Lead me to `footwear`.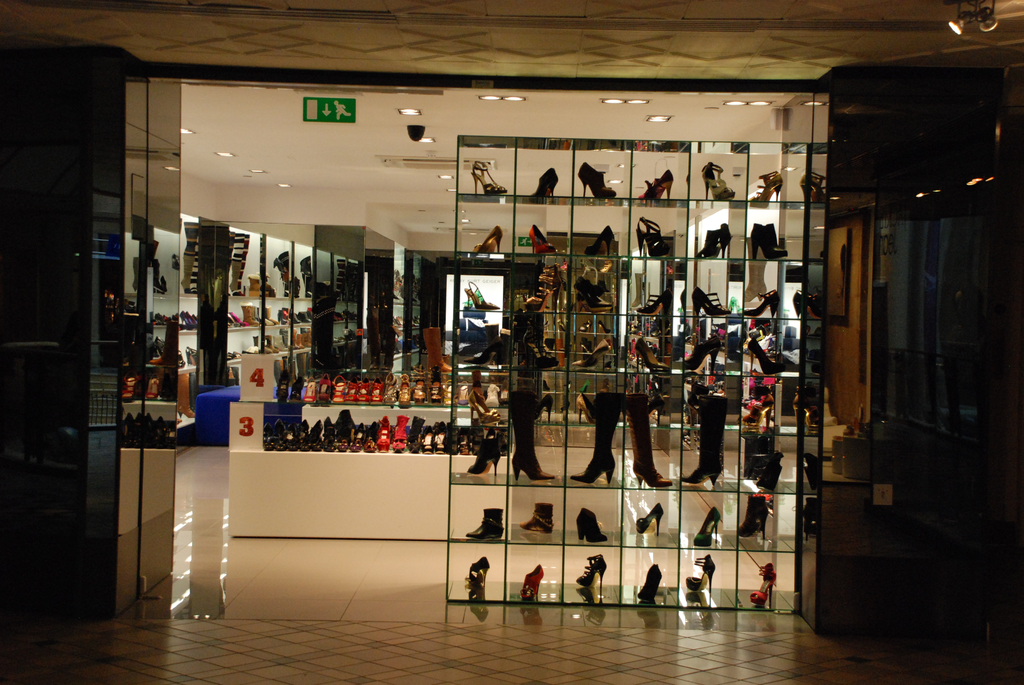
Lead to 287:374:305:400.
